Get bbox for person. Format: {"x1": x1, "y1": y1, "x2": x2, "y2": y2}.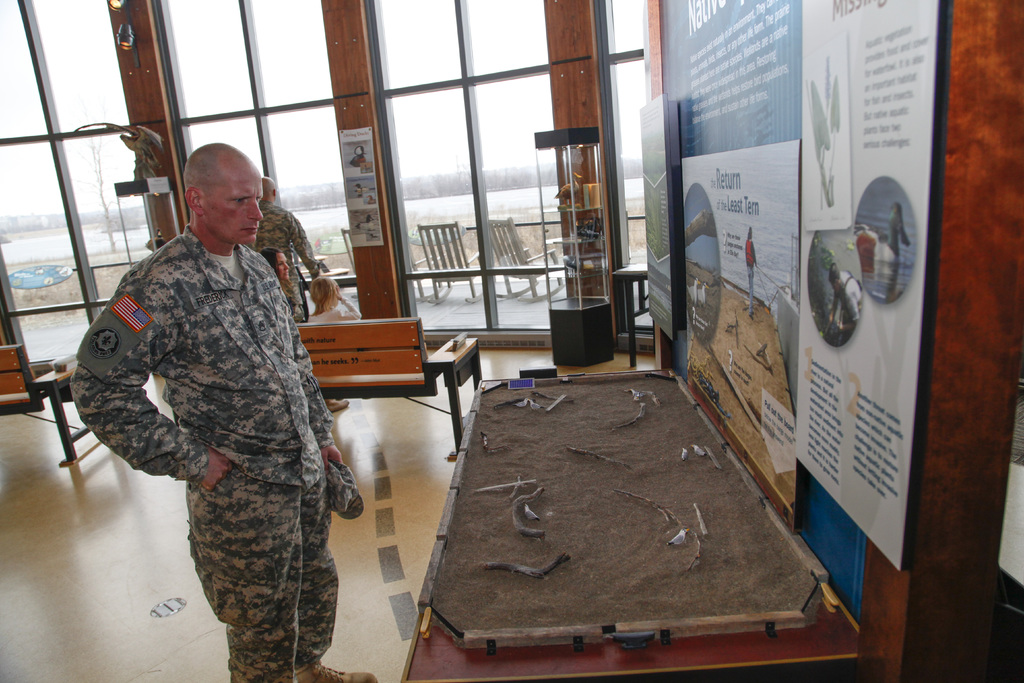
{"x1": 241, "y1": 178, "x2": 321, "y2": 324}.
